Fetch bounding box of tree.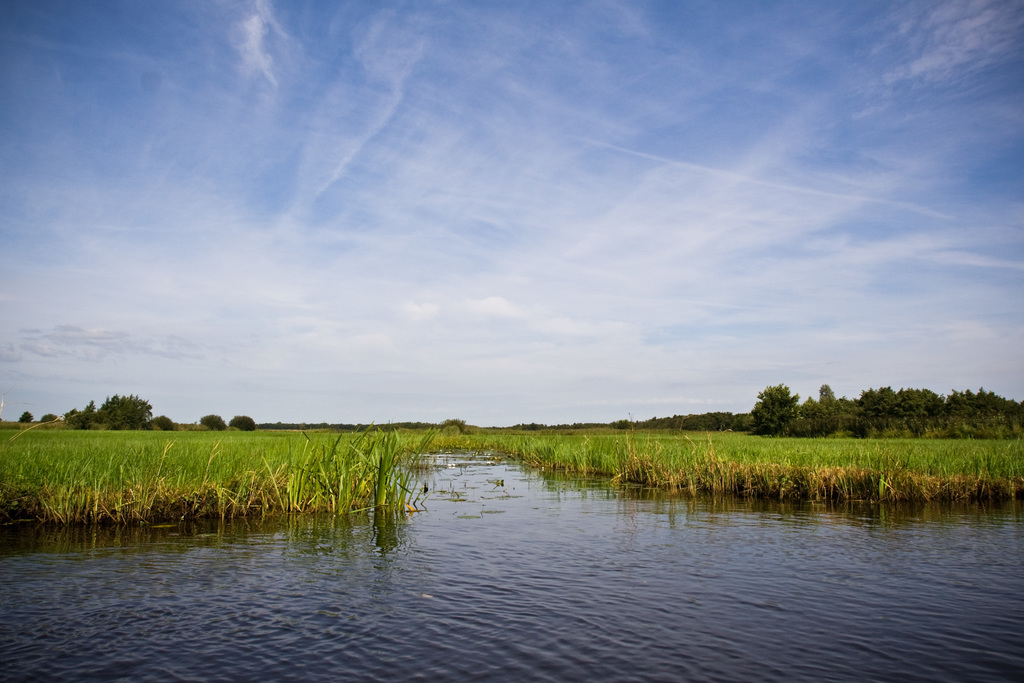
Bbox: region(196, 409, 246, 437).
